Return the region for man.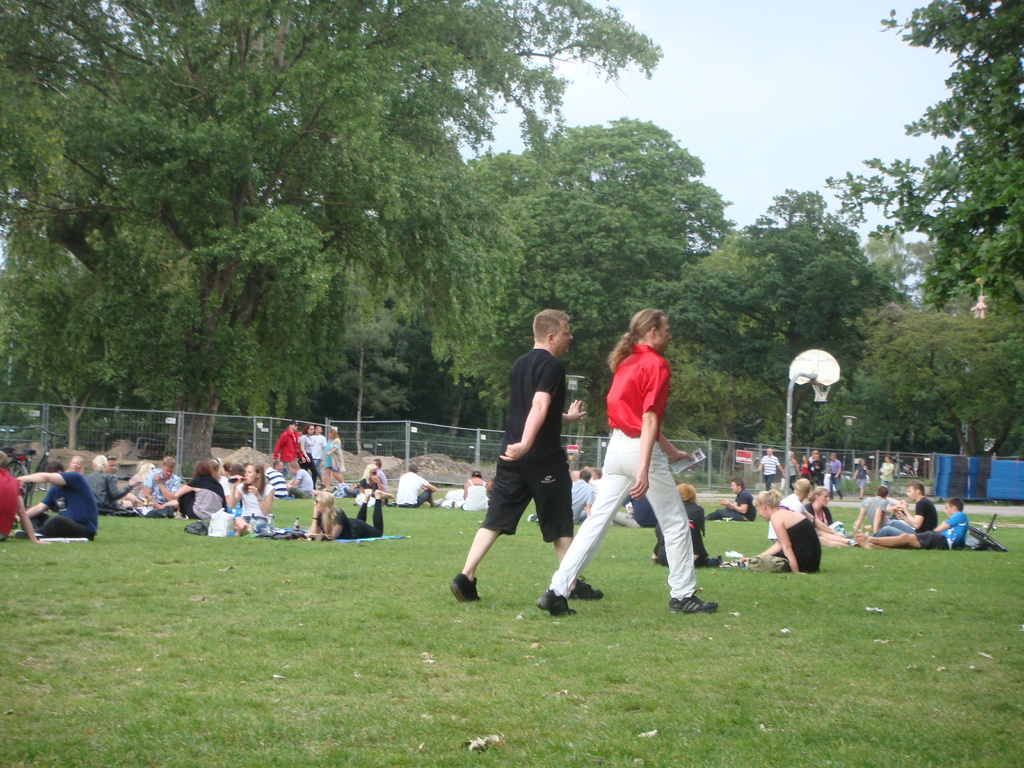
x1=707, y1=479, x2=754, y2=525.
